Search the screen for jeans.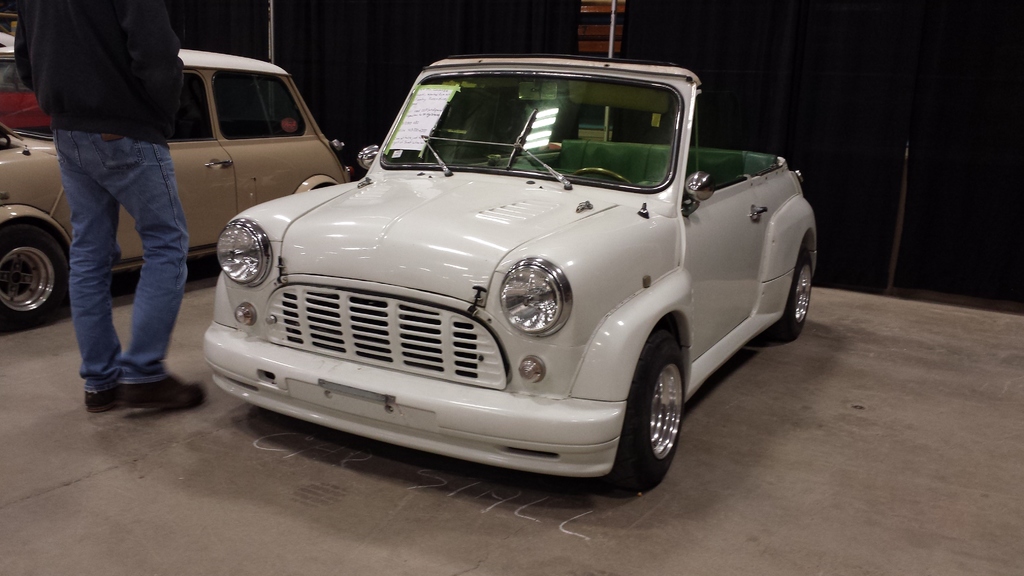
Found at 56 116 191 404.
